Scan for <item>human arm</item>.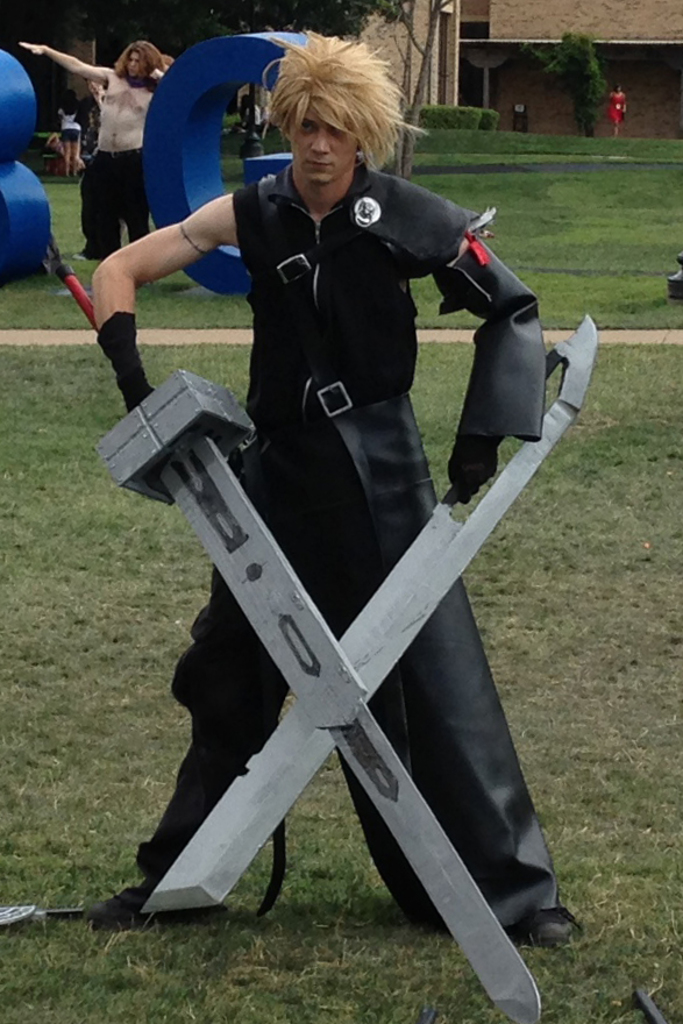
Scan result: 446:225:548:511.
